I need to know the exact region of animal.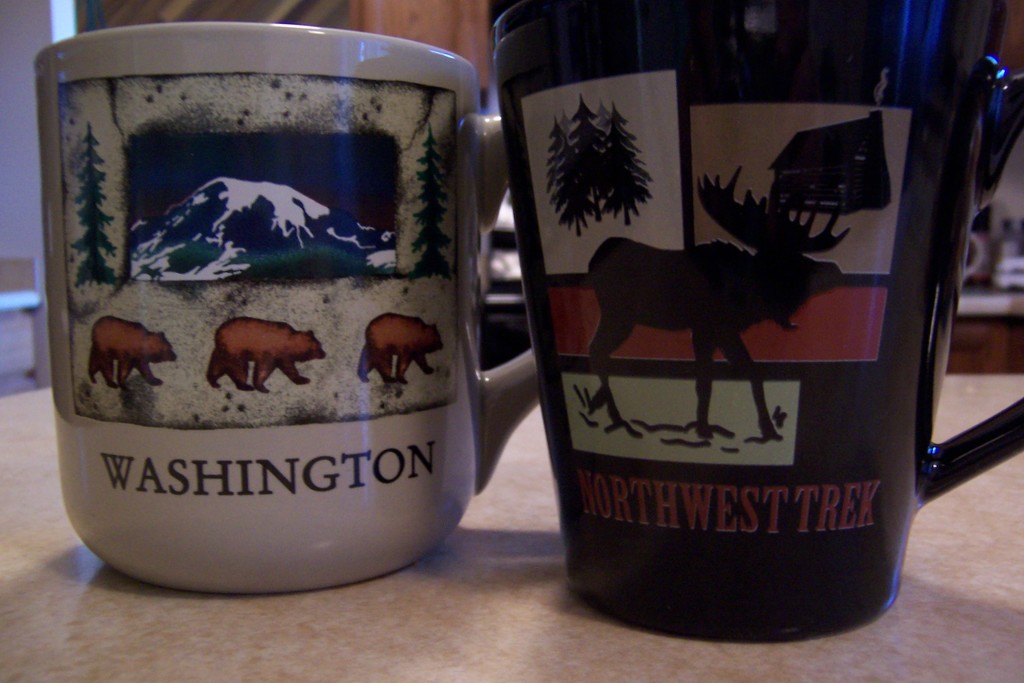
Region: bbox=(209, 318, 324, 394).
